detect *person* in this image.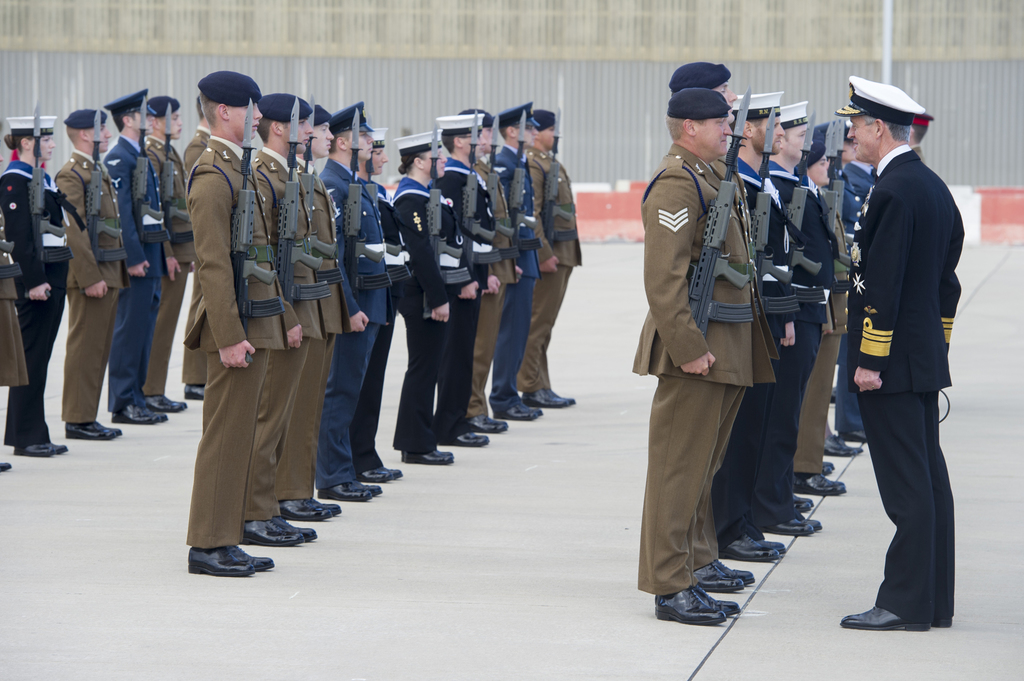
Detection: Rect(184, 68, 291, 579).
